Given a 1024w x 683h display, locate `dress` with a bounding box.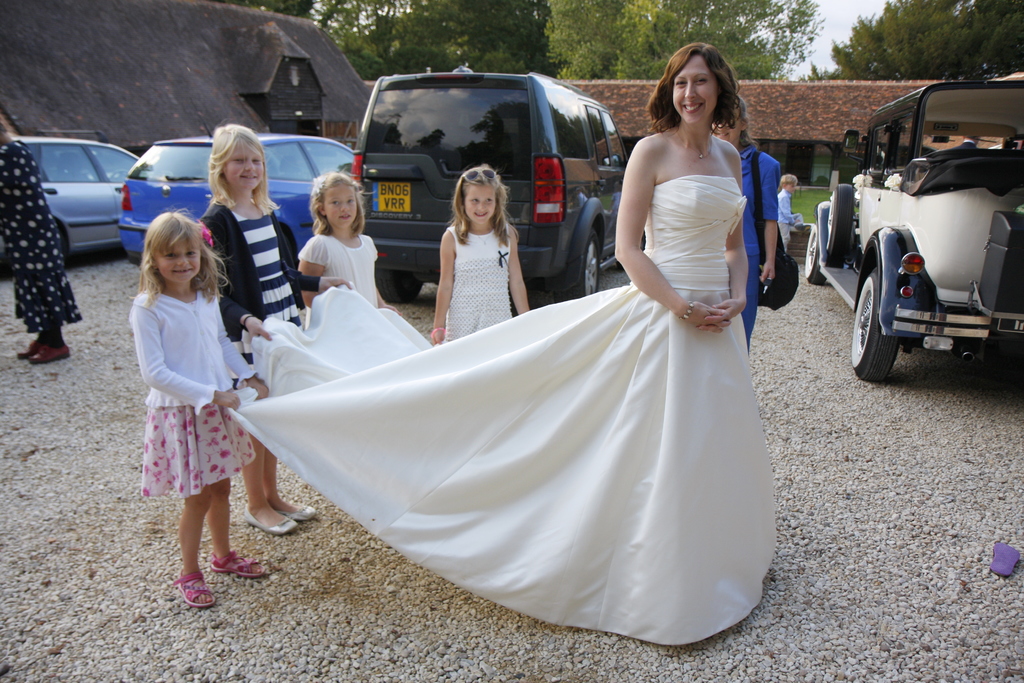
Located: box(253, 174, 771, 654).
